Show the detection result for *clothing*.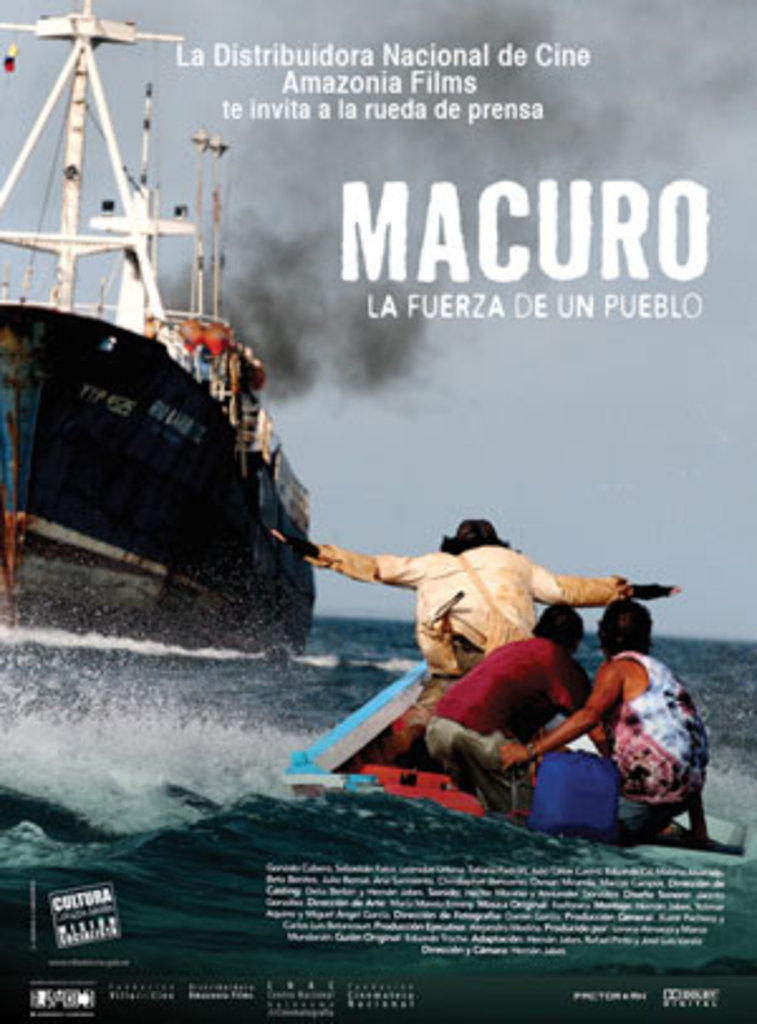
<box>308,547,621,653</box>.
